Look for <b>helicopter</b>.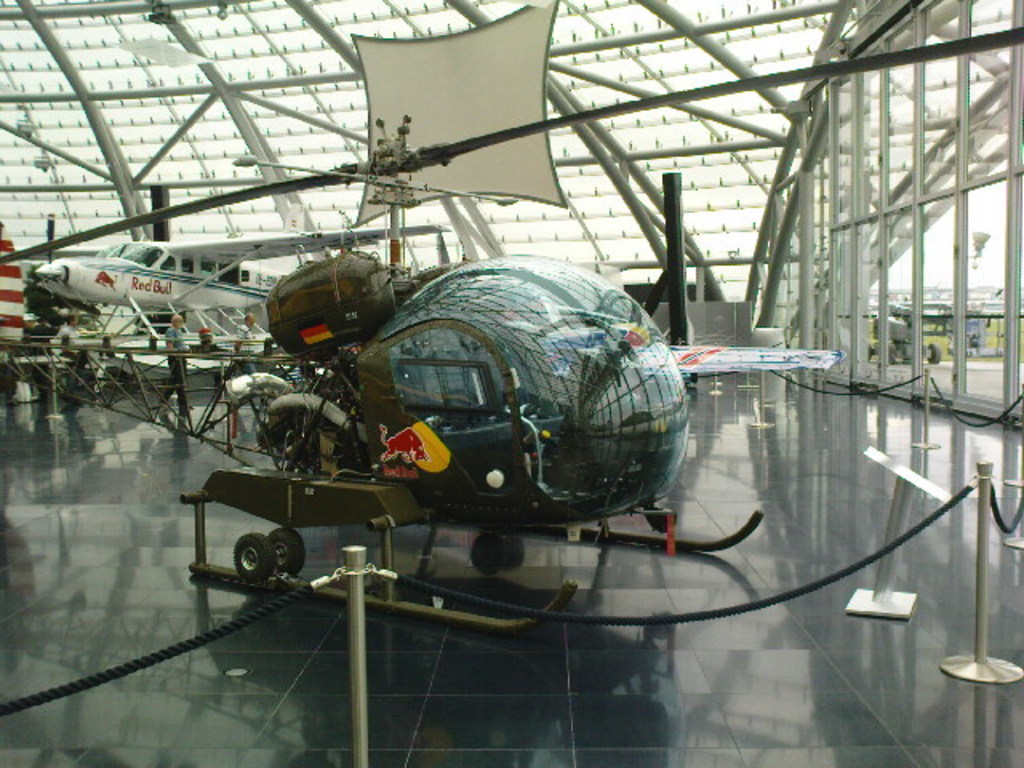
Found: {"left": 190, "top": 219, "right": 739, "bottom": 549}.
